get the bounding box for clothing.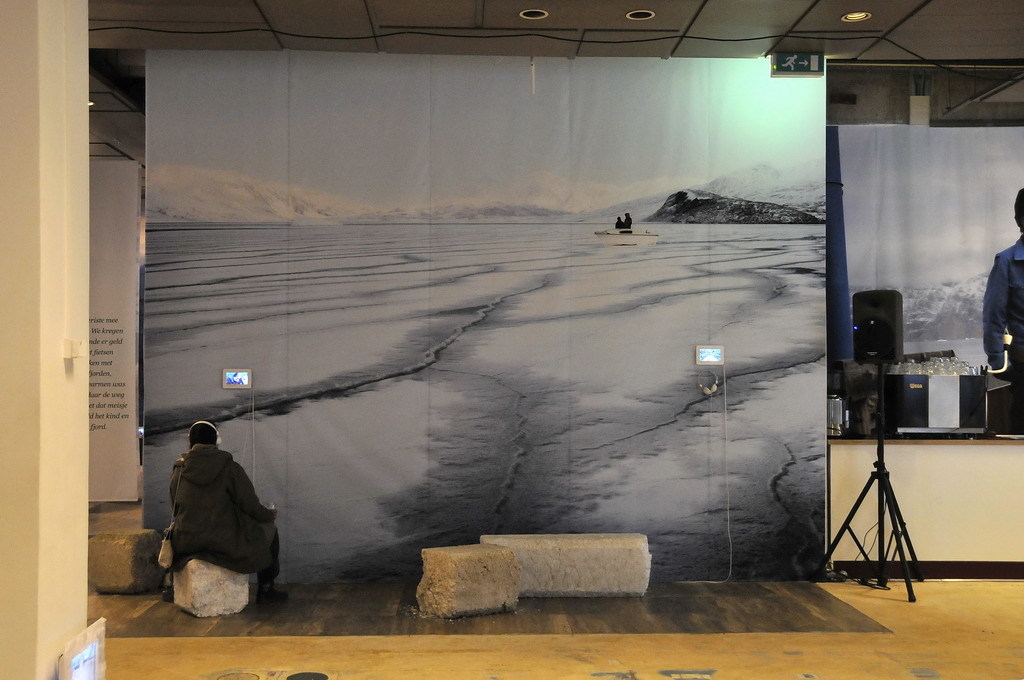
<box>150,422,272,617</box>.
